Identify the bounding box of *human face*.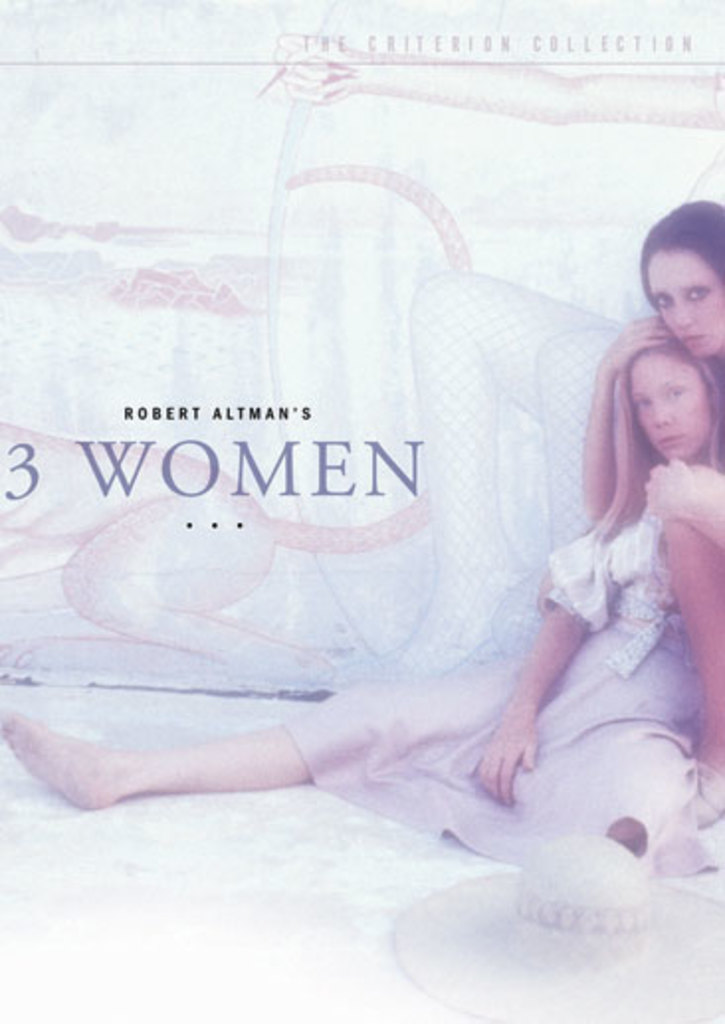
bbox(646, 248, 723, 357).
